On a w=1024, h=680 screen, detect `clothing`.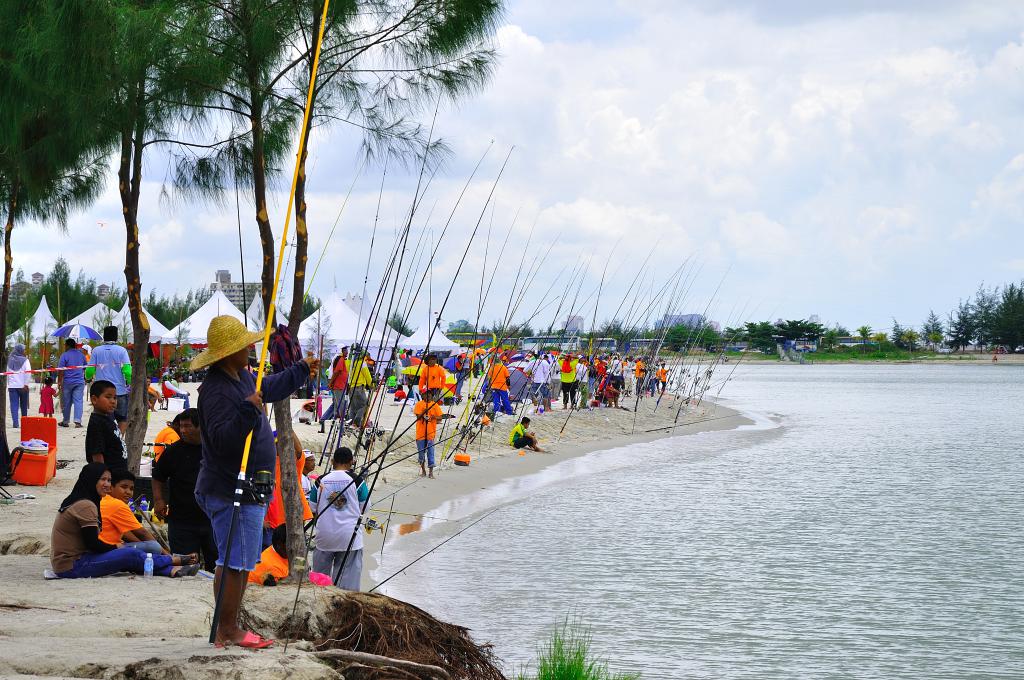
rect(266, 447, 312, 559).
